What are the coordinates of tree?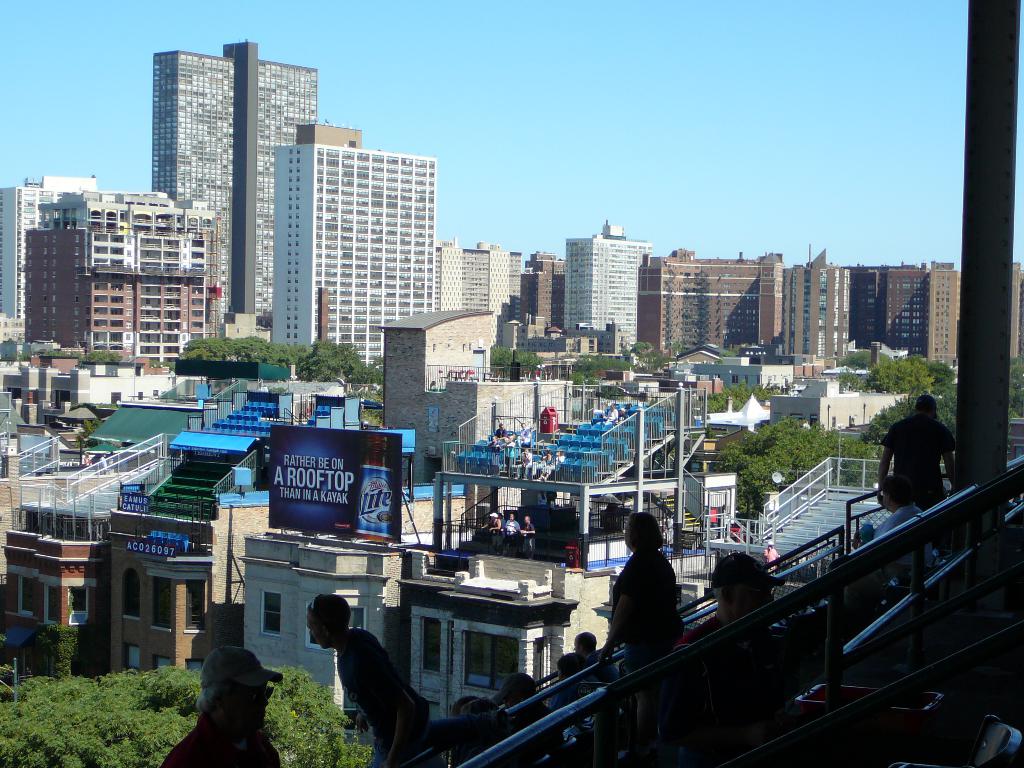
bbox(694, 408, 822, 526).
